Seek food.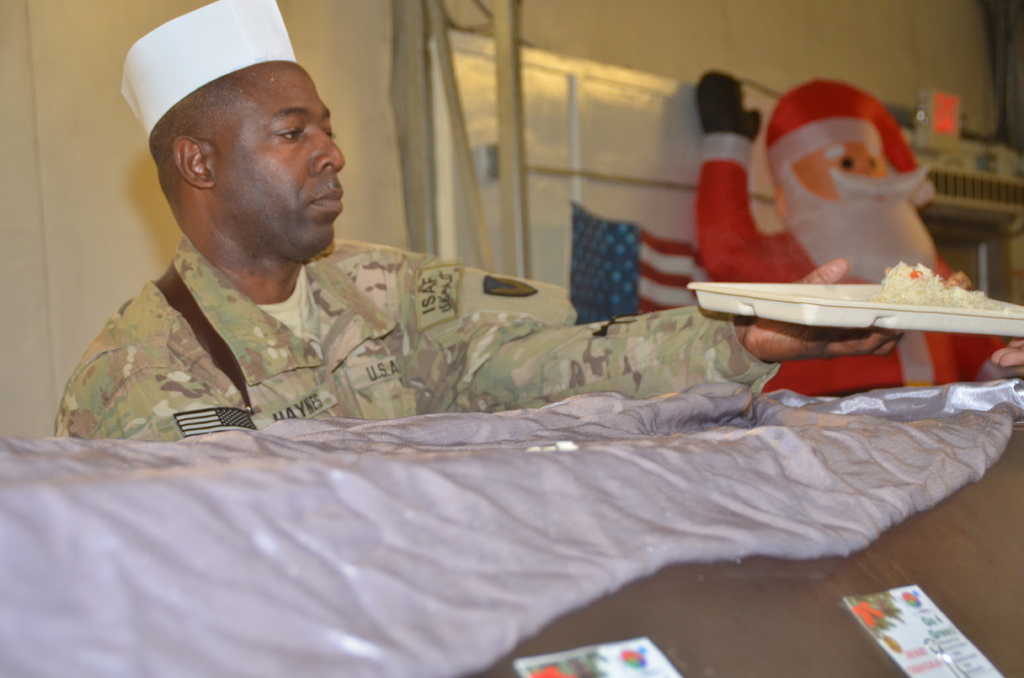
(884,267,999,305).
